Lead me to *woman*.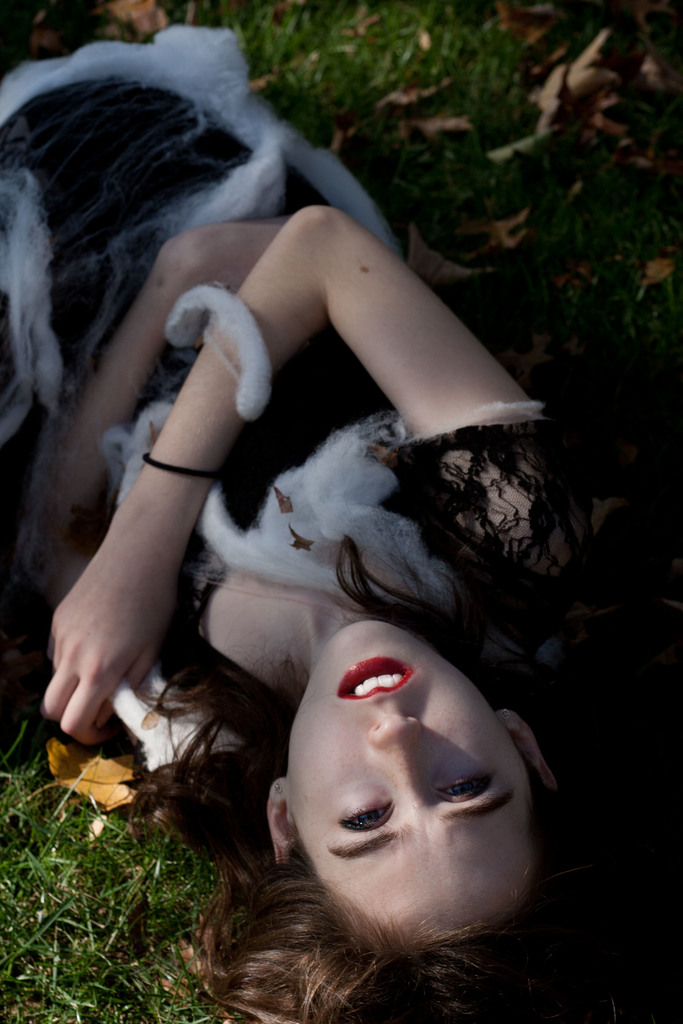
Lead to rect(91, 13, 600, 1009).
